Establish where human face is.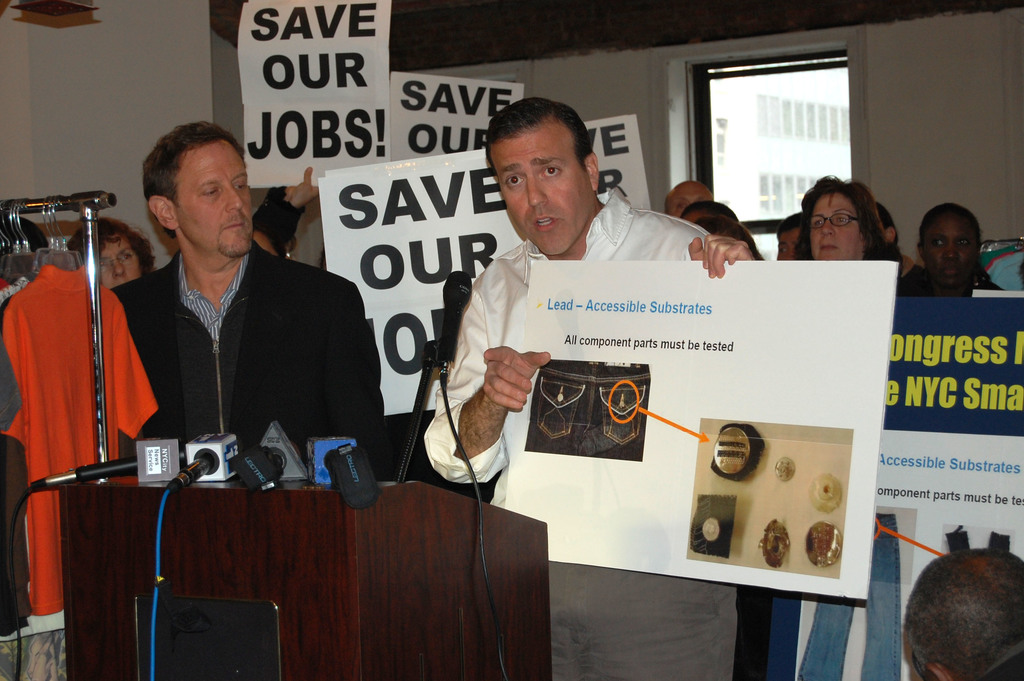
Established at 670/186/715/219.
